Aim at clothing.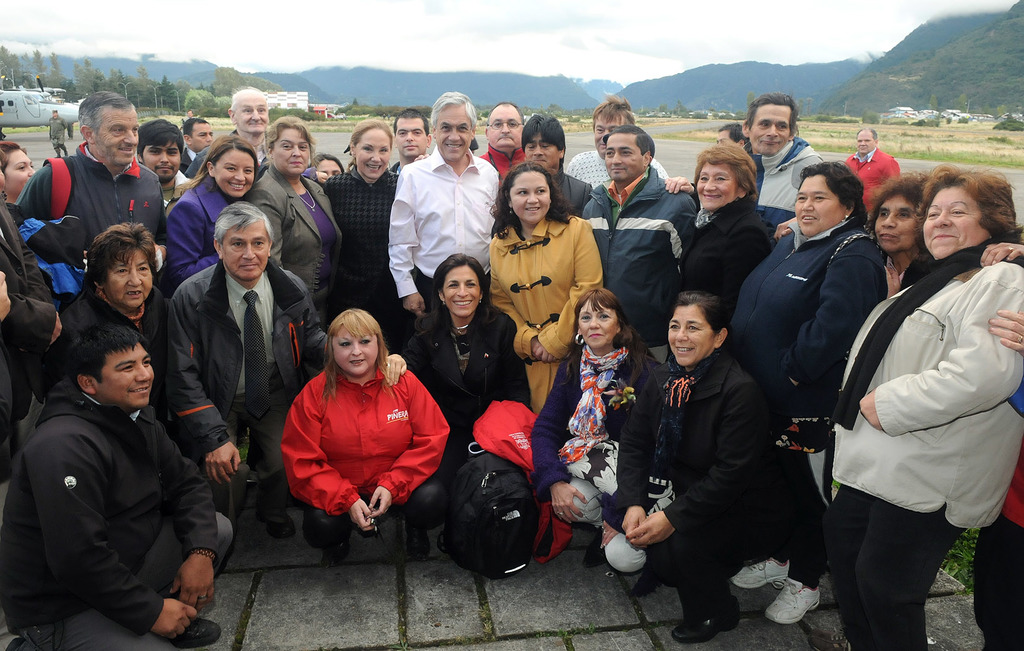
Aimed at (412, 305, 531, 467).
